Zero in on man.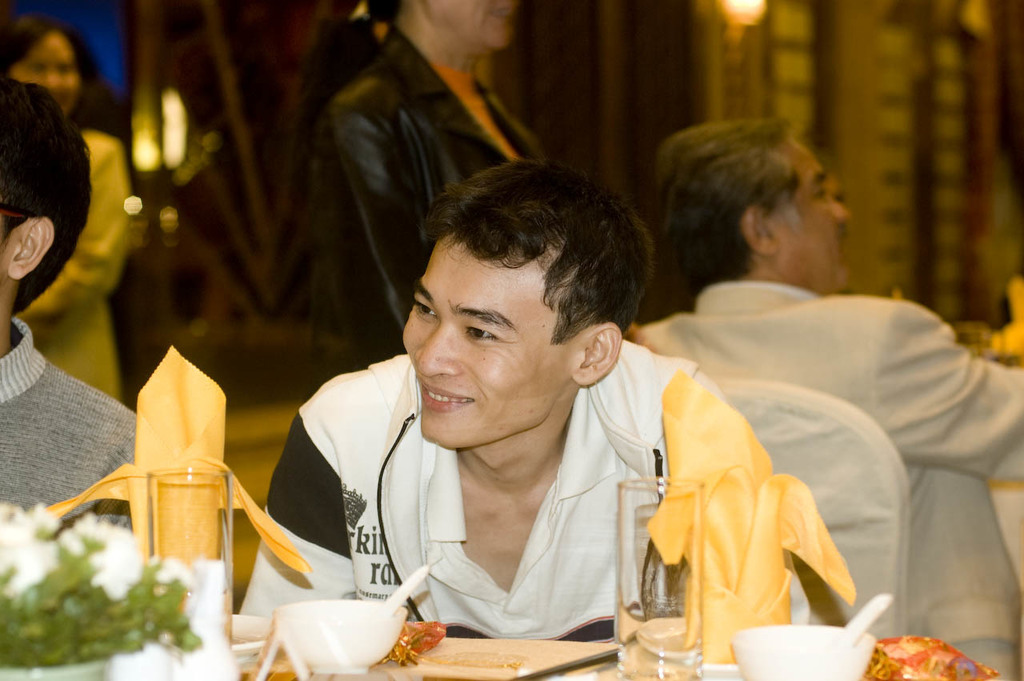
Zeroed in: (left=242, top=155, right=810, bottom=638).
